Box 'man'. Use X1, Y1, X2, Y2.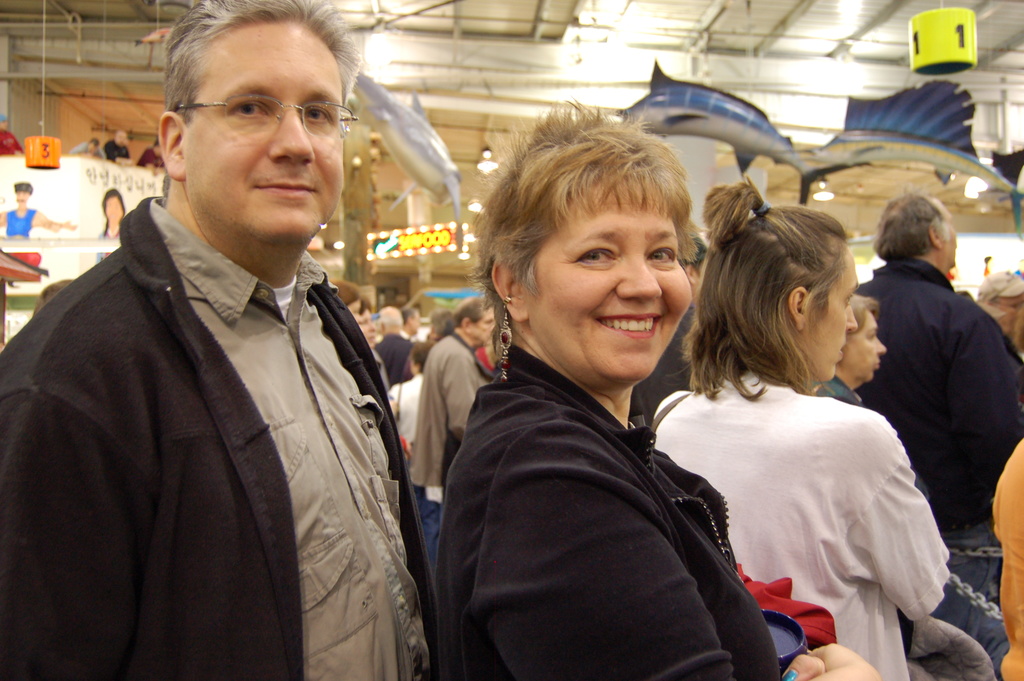
0, 13, 447, 677.
